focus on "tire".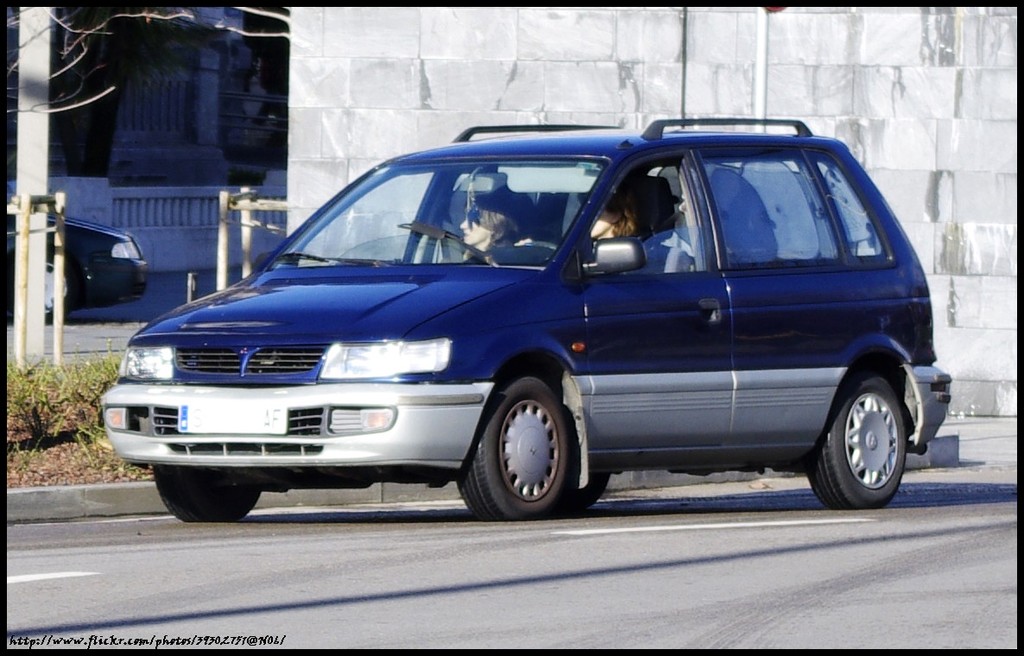
Focused at {"x1": 807, "y1": 357, "x2": 908, "y2": 507}.
